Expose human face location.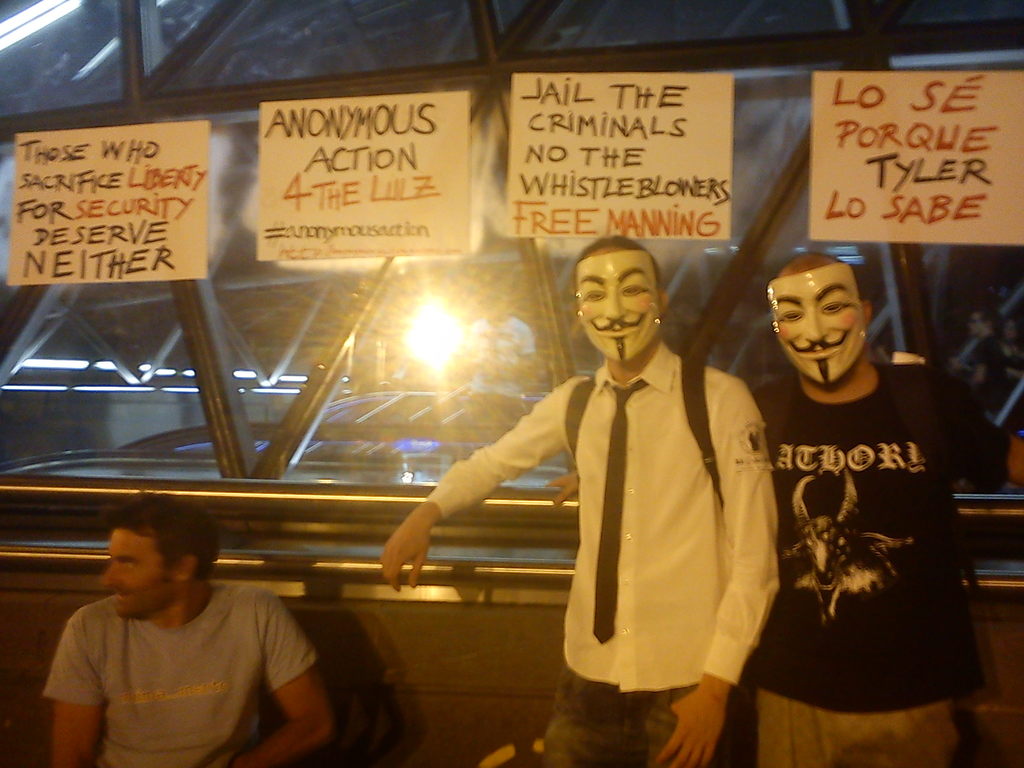
Exposed at <bbox>101, 529, 186, 625</bbox>.
